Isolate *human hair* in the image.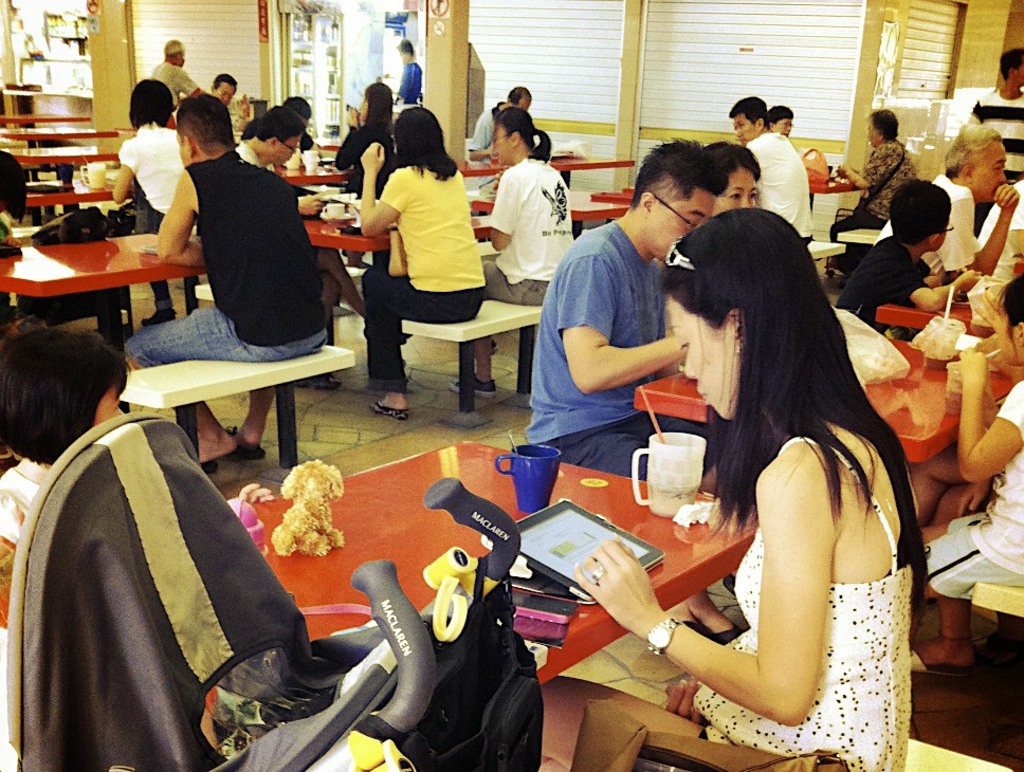
Isolated region: (998,273,1023,336).
